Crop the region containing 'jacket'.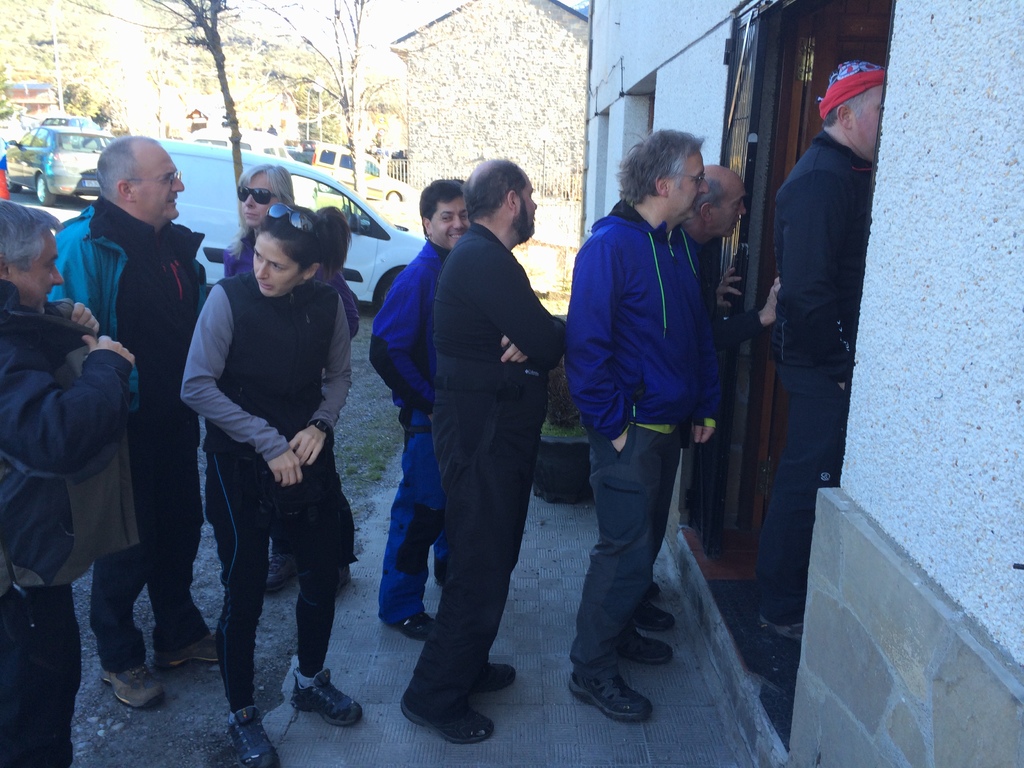
Crop region: [x1=372, y1=238, x2=449, y2=403].
